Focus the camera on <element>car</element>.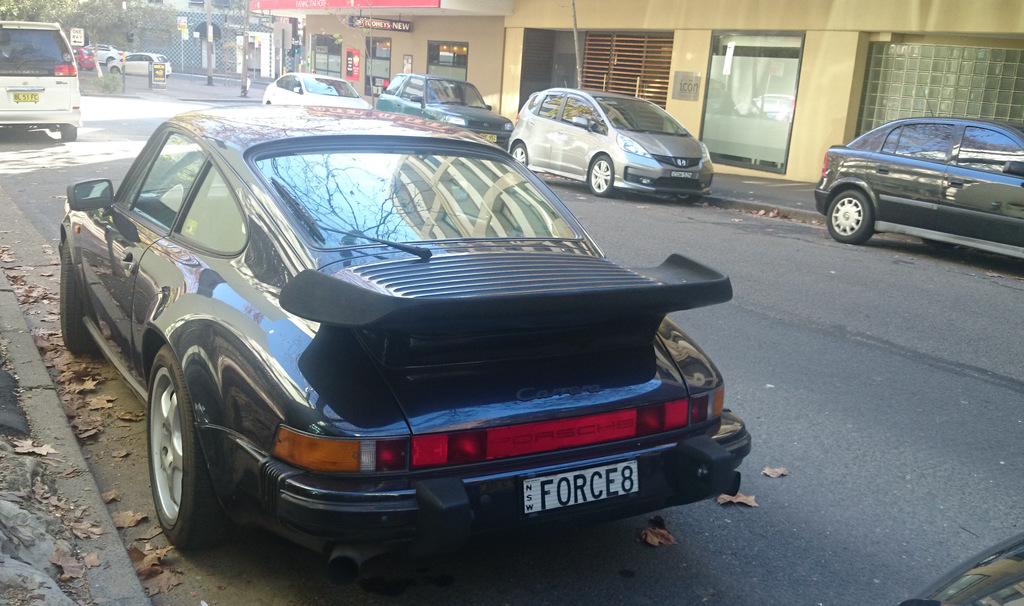
Focus region: bbox=(372, 73, 516, 143).
